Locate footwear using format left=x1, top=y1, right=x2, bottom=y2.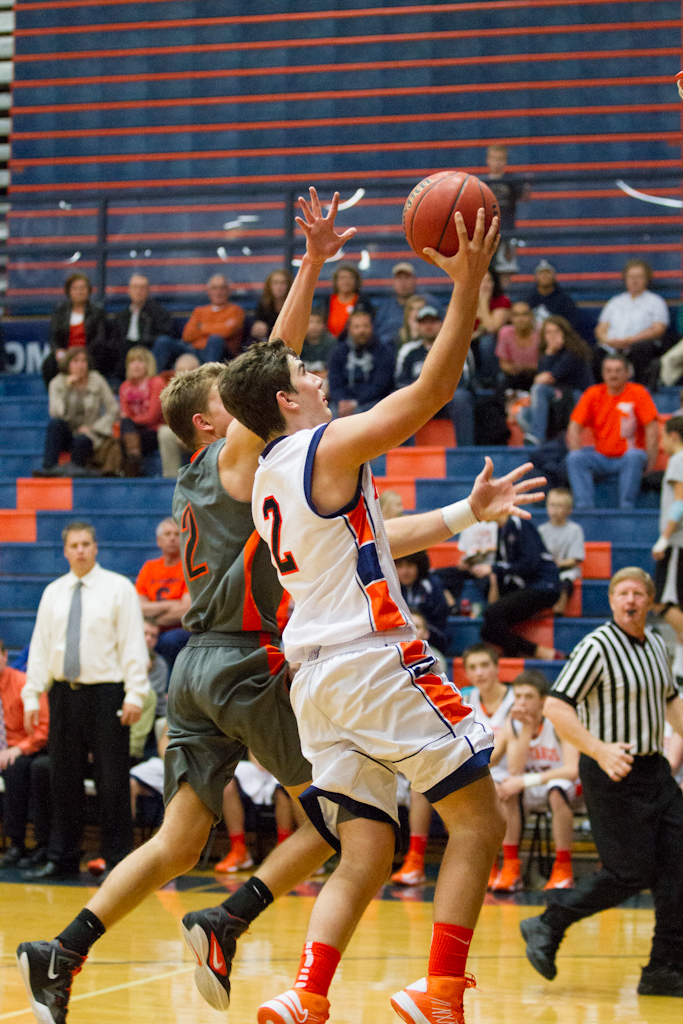
left=638, top=955, right=682, bottom=1001.
